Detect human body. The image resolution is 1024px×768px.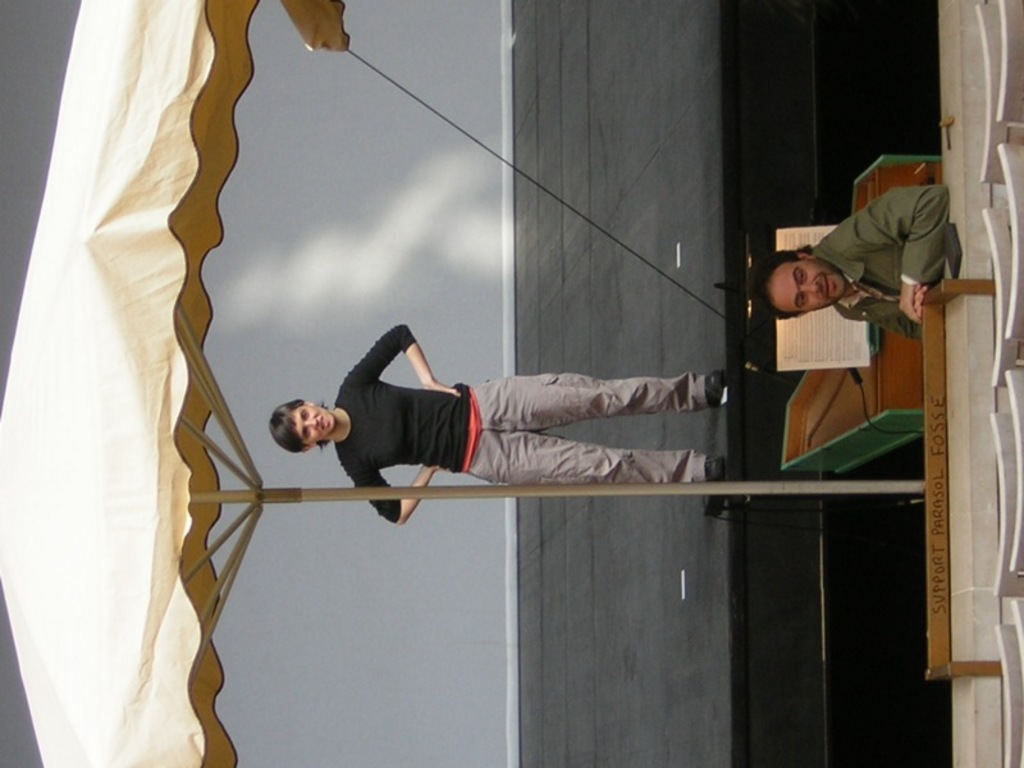
[left=750, top=186, right=961, bottom=344].
